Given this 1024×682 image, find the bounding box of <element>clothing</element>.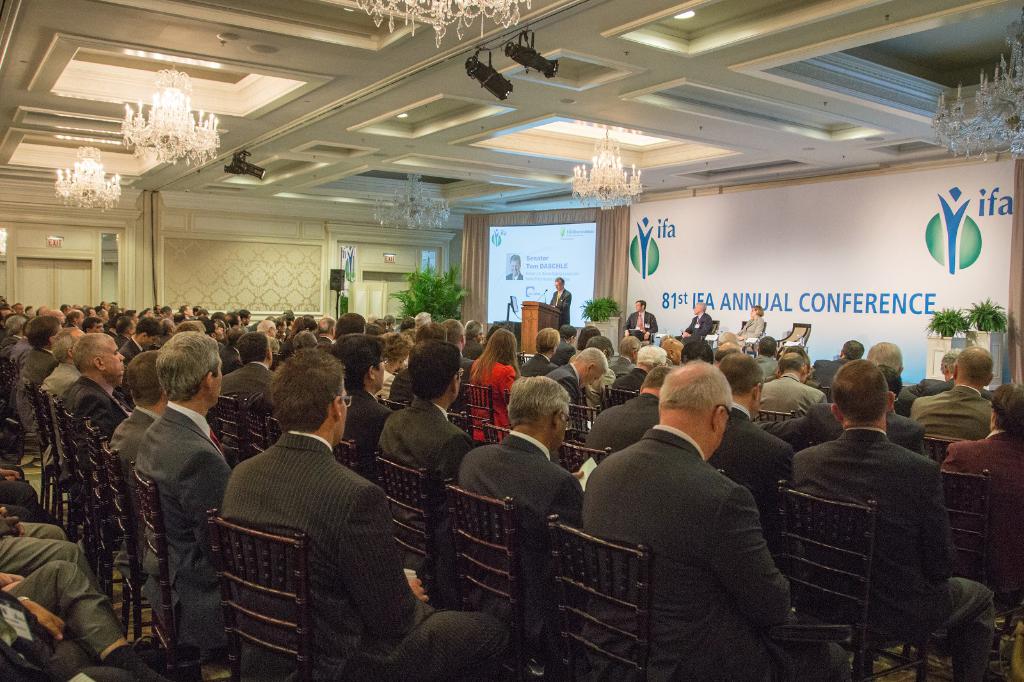
{"x1": 548, "y1": 284, "x2": 570, "y2": 329}.
